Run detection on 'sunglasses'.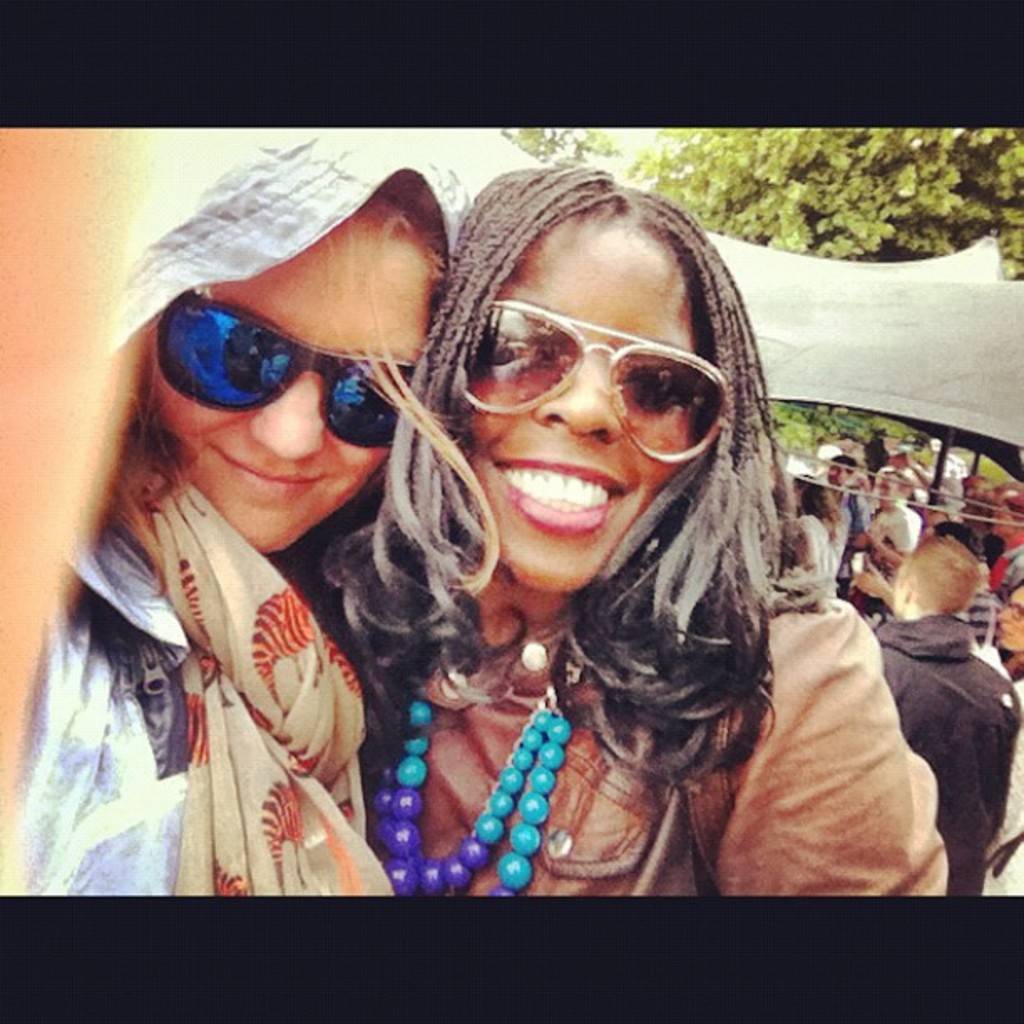
Result: 124,289,428,448.
